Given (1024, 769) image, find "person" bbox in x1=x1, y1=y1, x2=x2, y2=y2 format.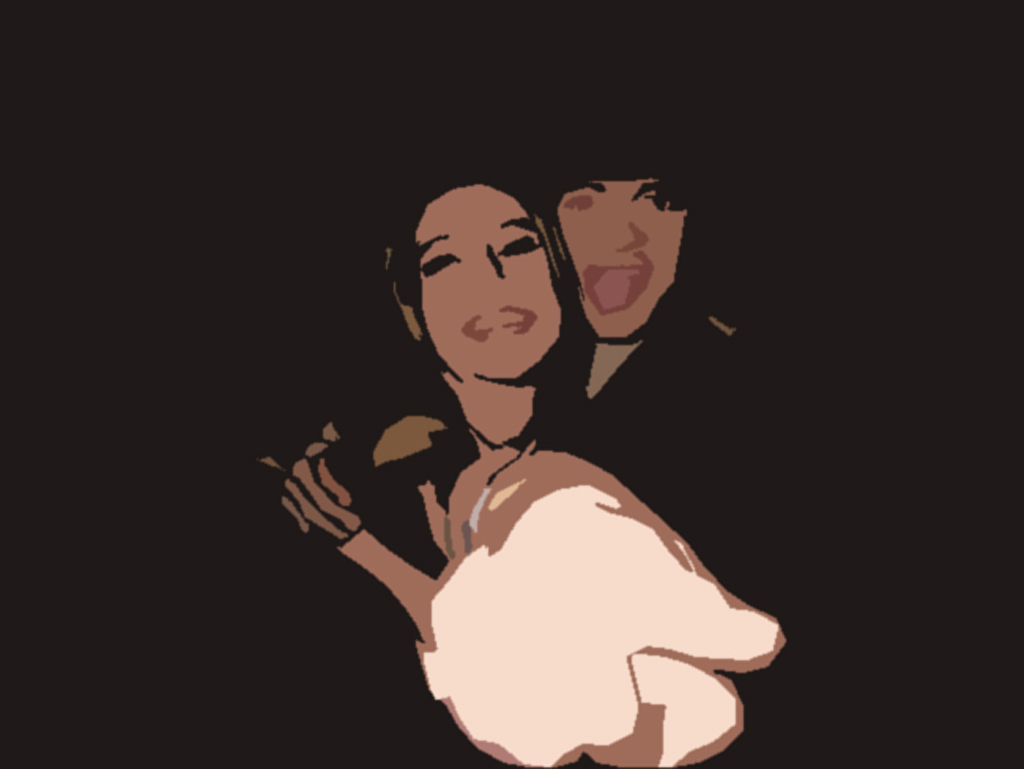
x1=271, y1=174, x2=747, y2=661.
